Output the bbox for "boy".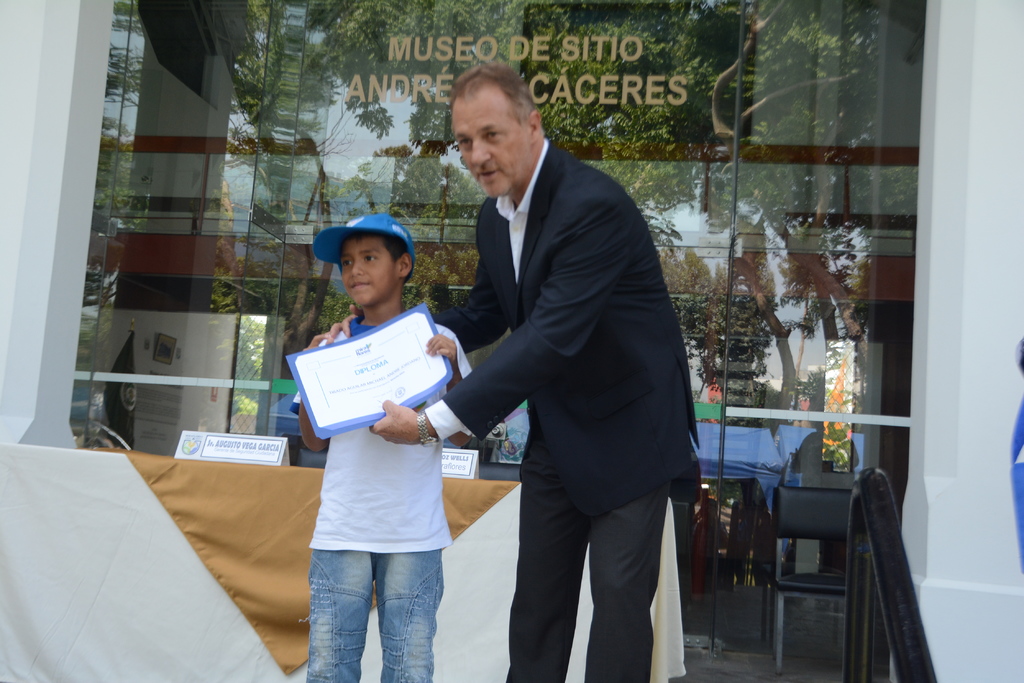
box=[272, 229, 469, 682].
